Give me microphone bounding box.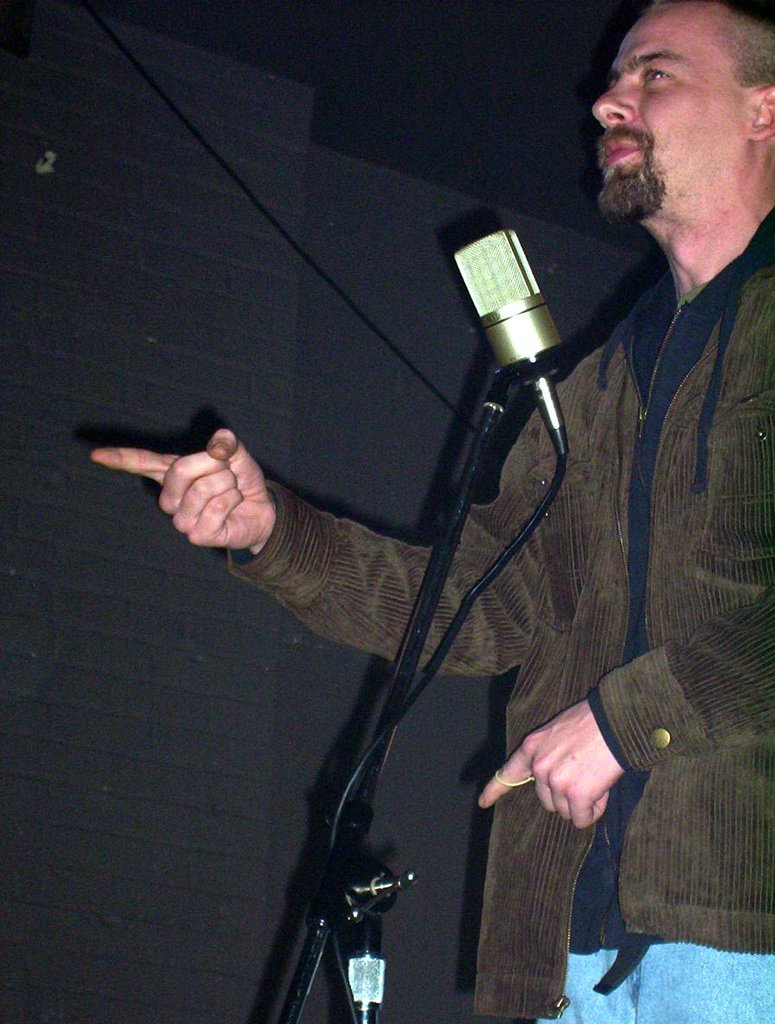
448/221/565/461.
